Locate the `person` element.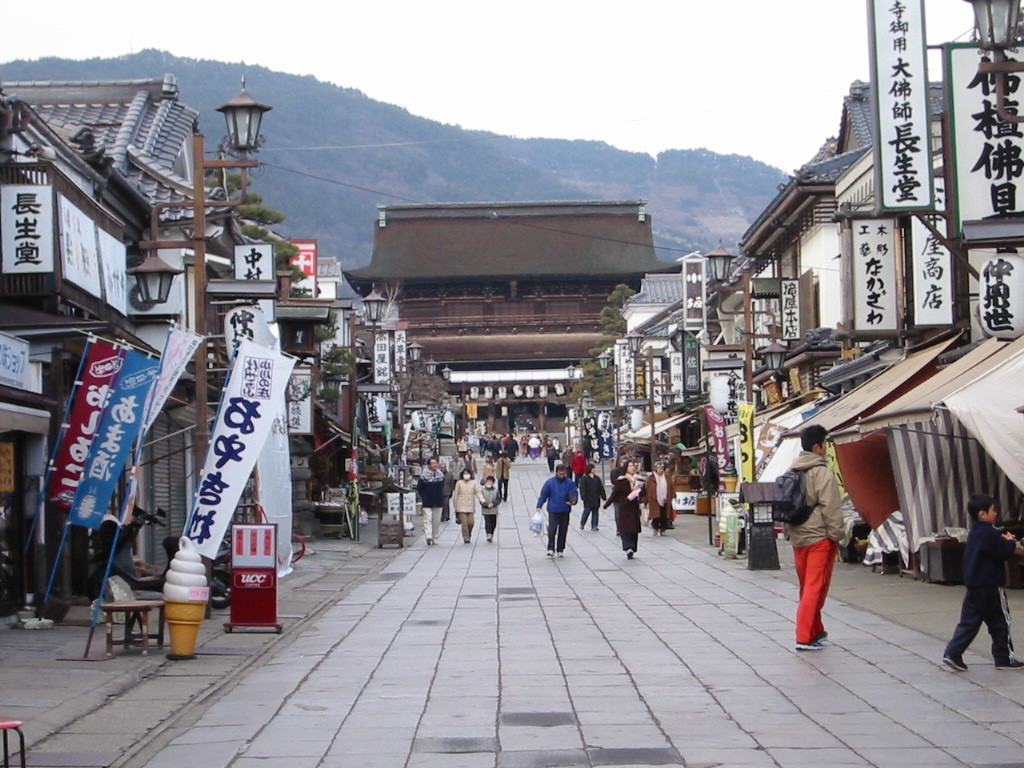
Element bbox: bbox=[495, 449, 512, 505].
